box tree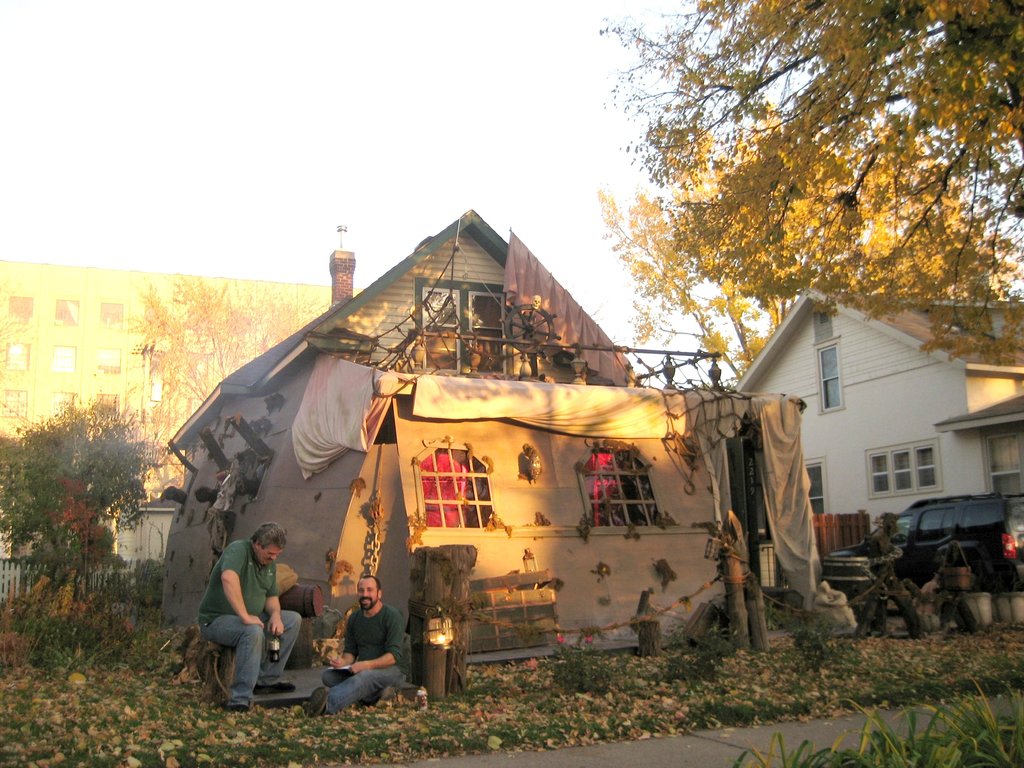
133, 271, 323, 500
